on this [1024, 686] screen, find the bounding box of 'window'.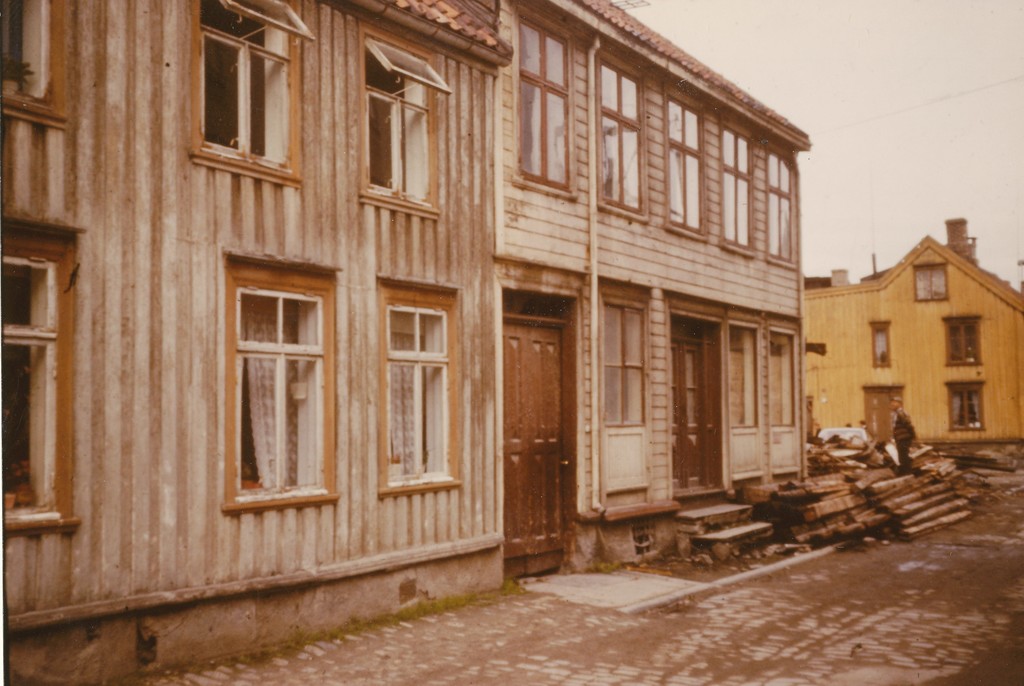
Bounding box: [x1=769, y1=327, x2=797, y2=431].
